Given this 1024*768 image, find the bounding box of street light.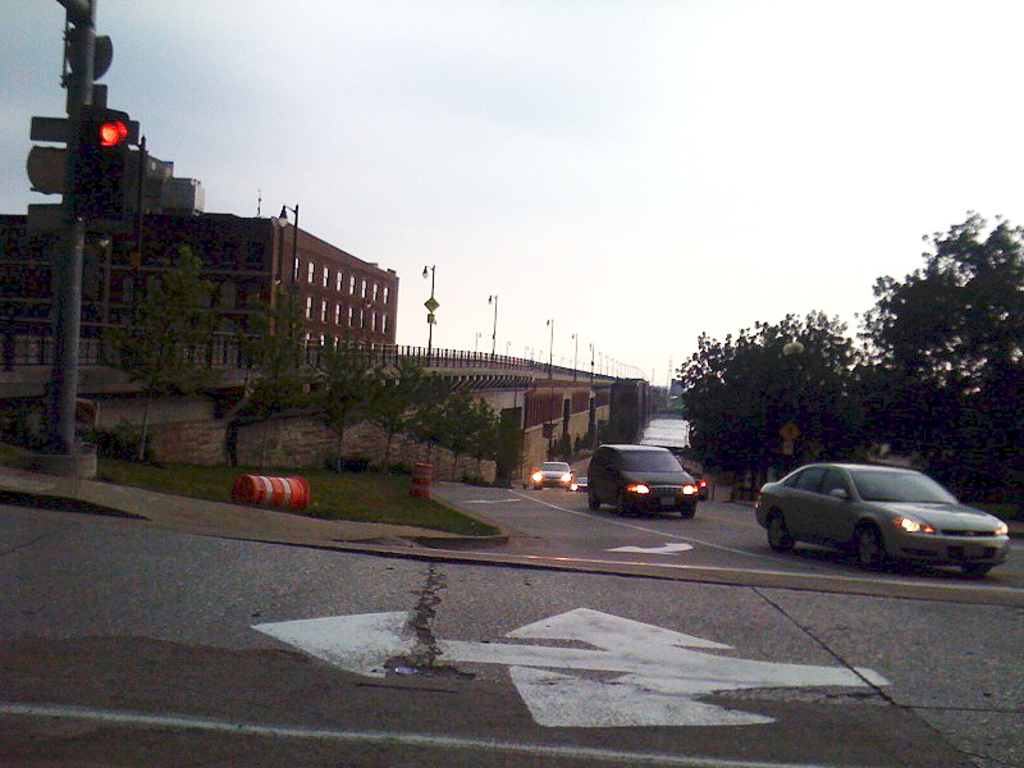
<box>538,347,543,362</box>.
